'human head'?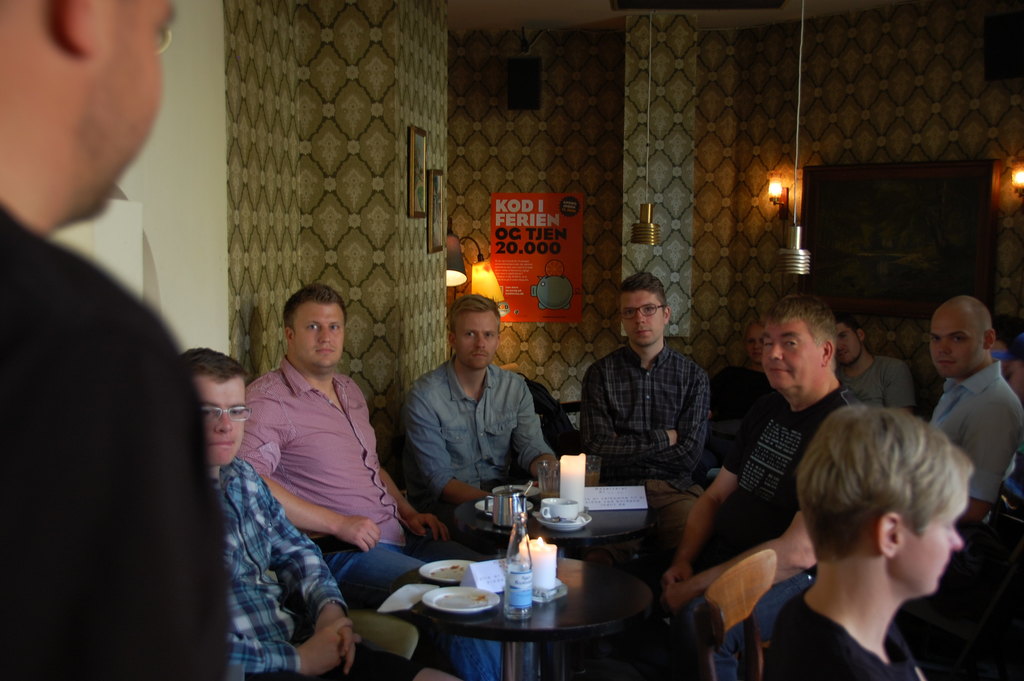
[x1=180, y1=343, x2=244, y2=472]
